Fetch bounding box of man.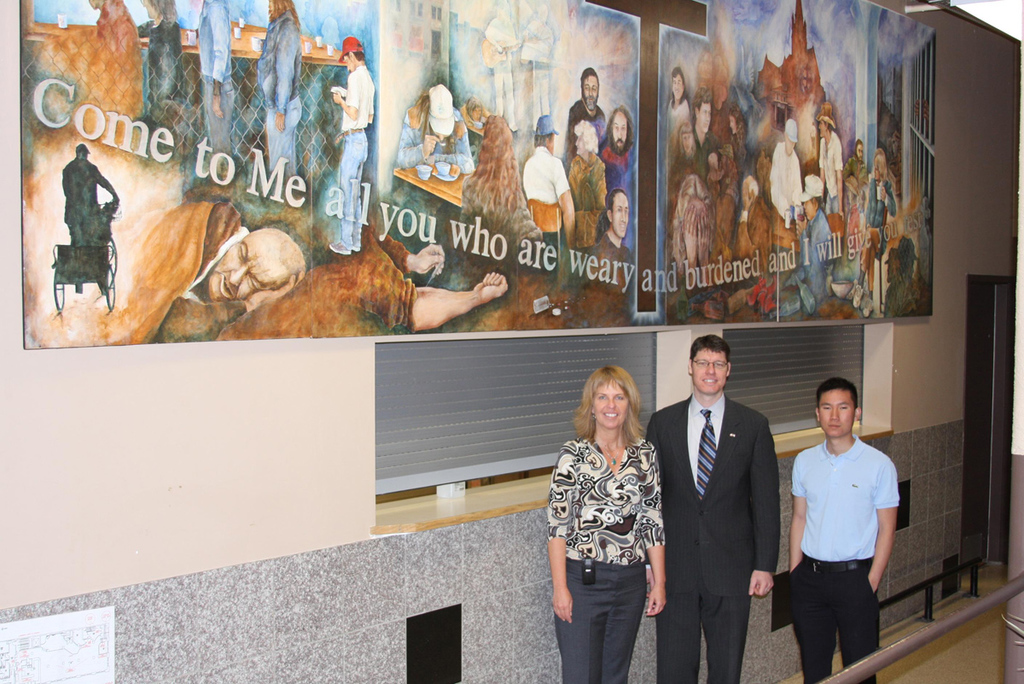
Bbox: x1=770, y1=118, x2=804, y2=219.
